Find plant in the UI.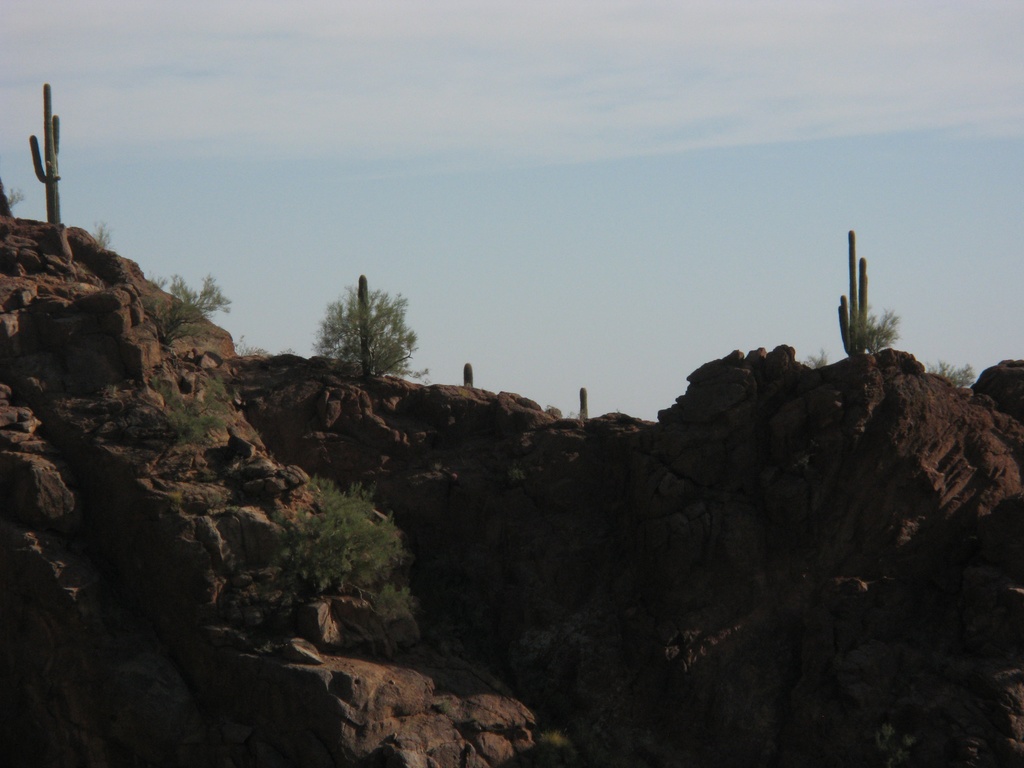
UI element at Rect(837, 226, 872, 362).
